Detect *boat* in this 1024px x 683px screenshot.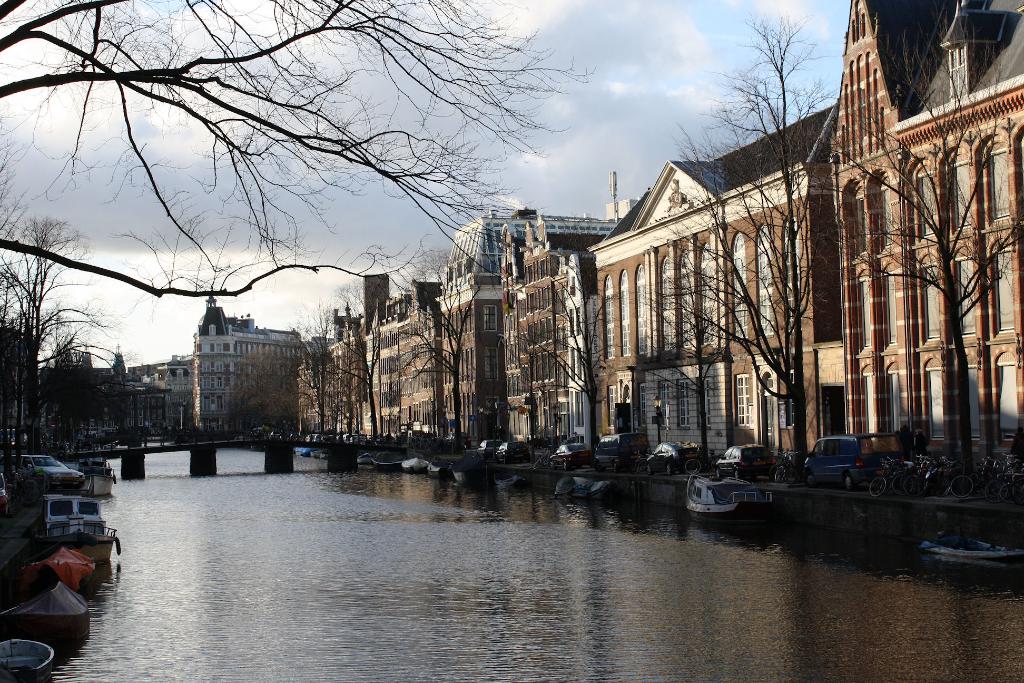
Detection: 0,572,93,654.
